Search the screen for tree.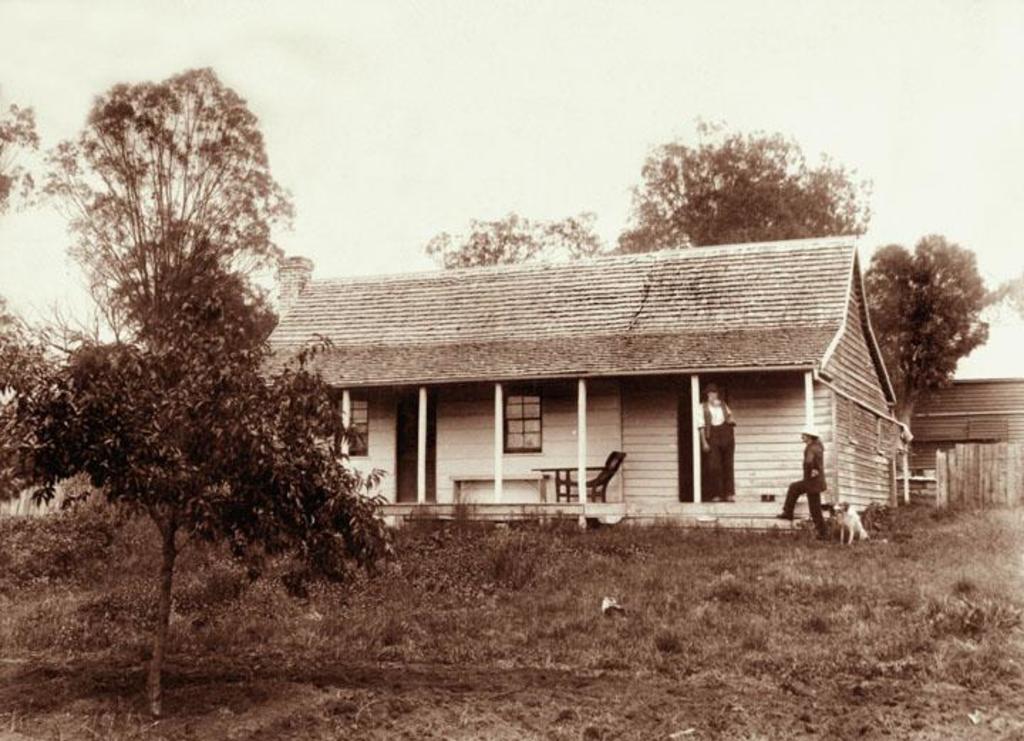
Found at select_region(418, 206, 599, 273).
